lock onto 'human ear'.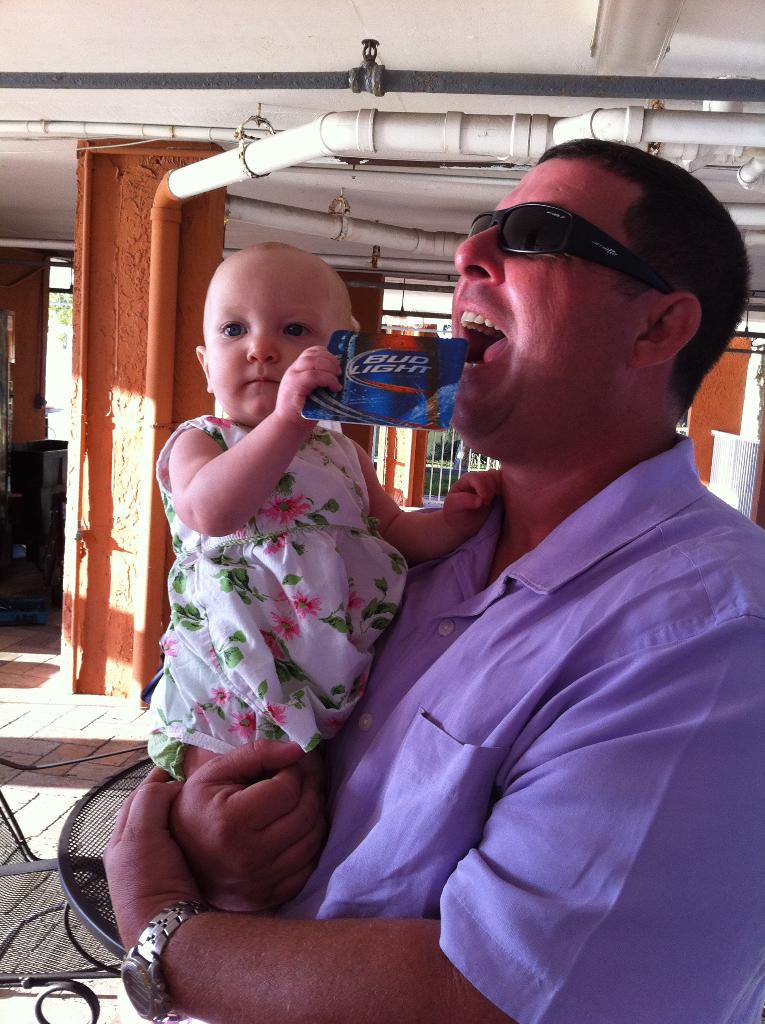
Locked: region(193, 344, 211, 395).
